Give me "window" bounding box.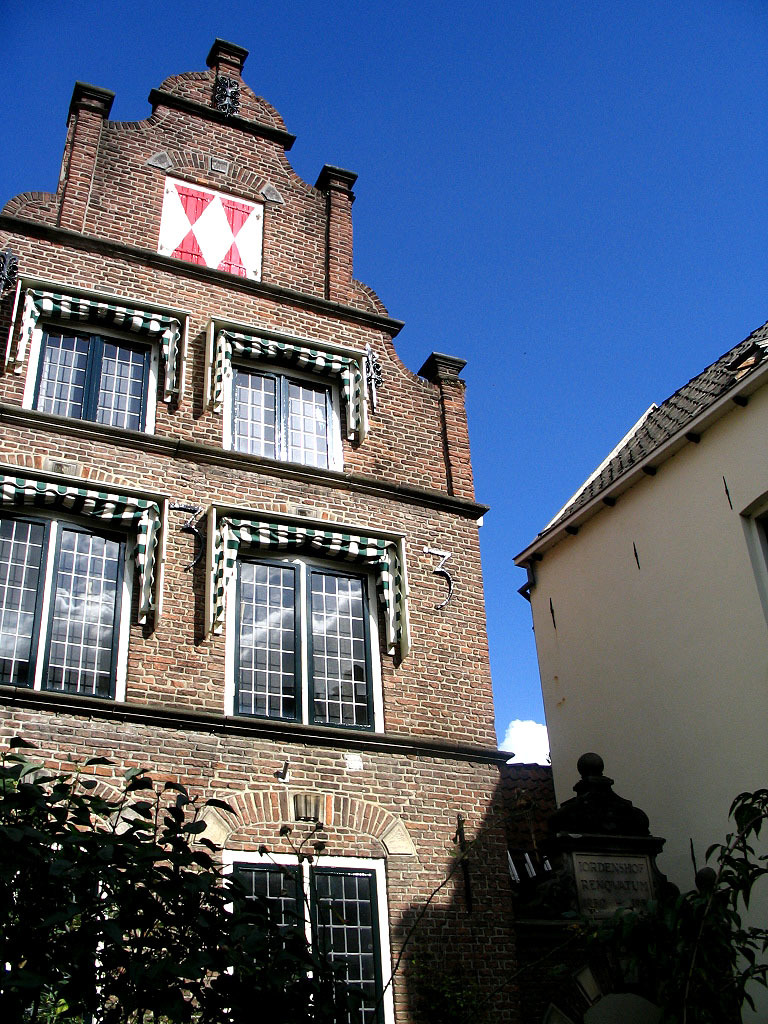
left=31, top=318, right=157, bottom=432.
